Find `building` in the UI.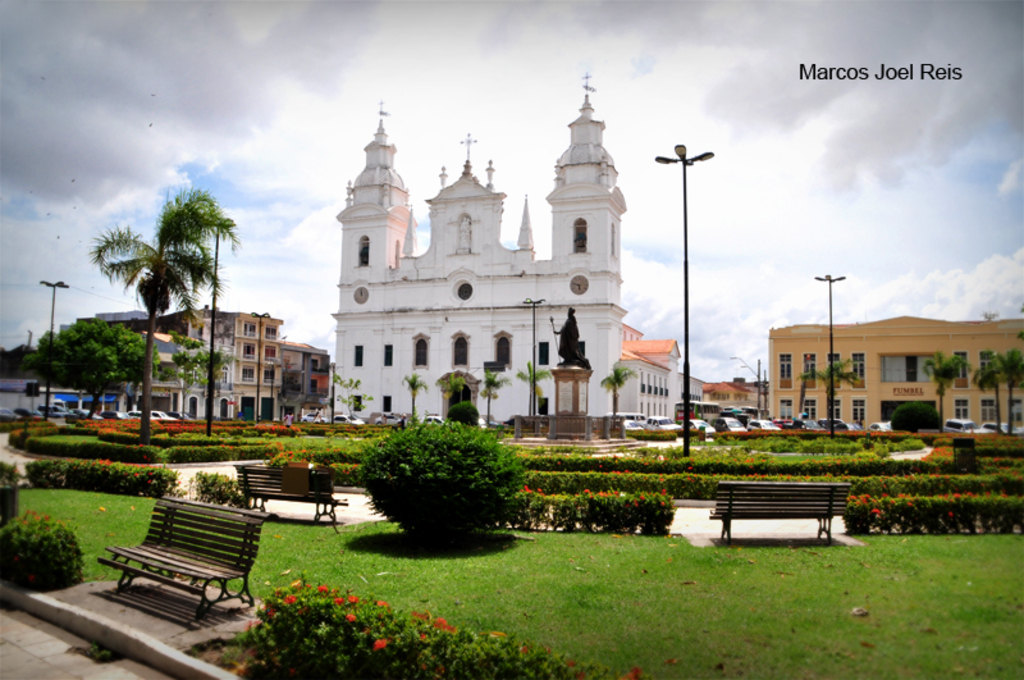
UI element at x1=623 y1=325 x2=705 y2=426.
